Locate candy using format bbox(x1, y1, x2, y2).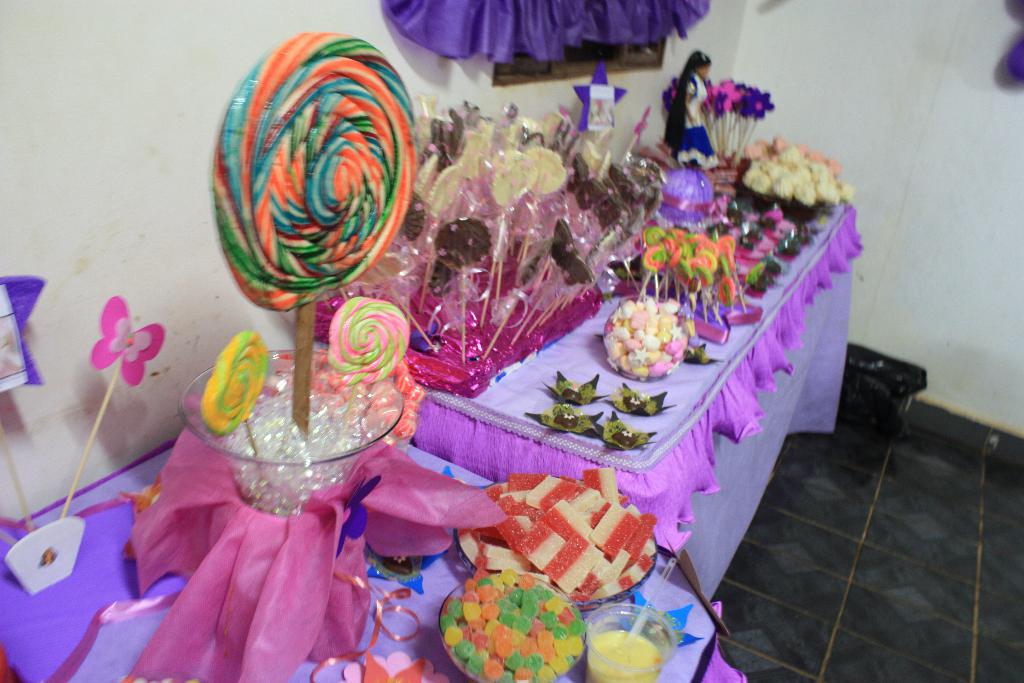
bbox(202, 327, 271, 434).
